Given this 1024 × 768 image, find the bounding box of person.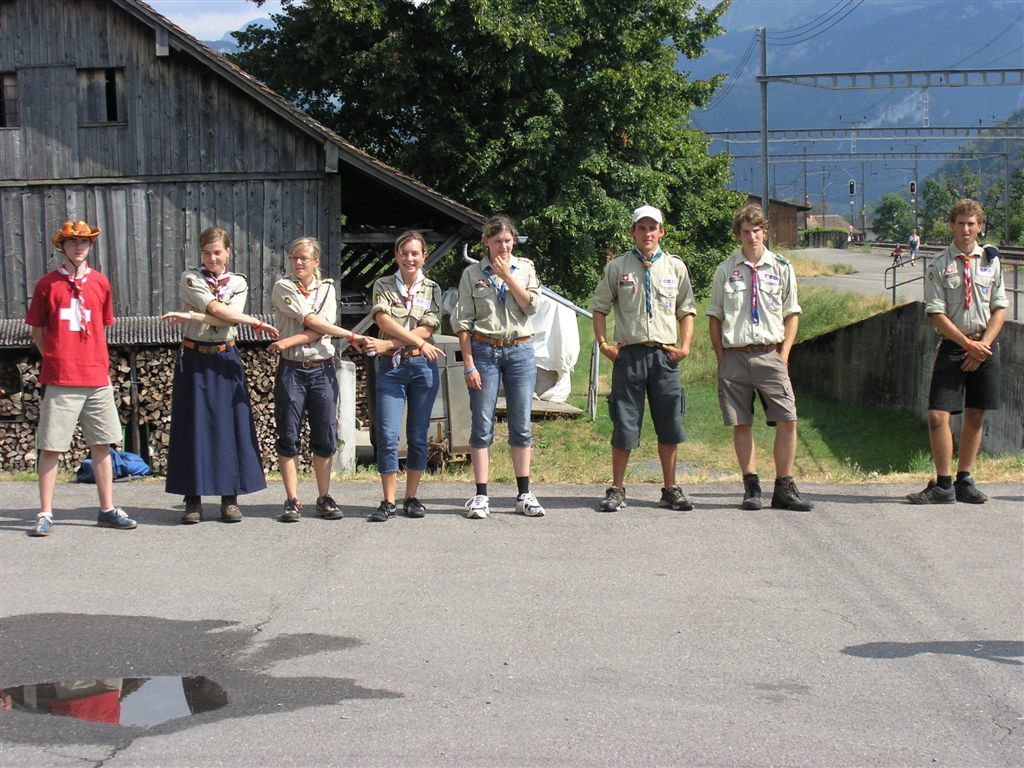
locate(593, 209, 696, 509).
